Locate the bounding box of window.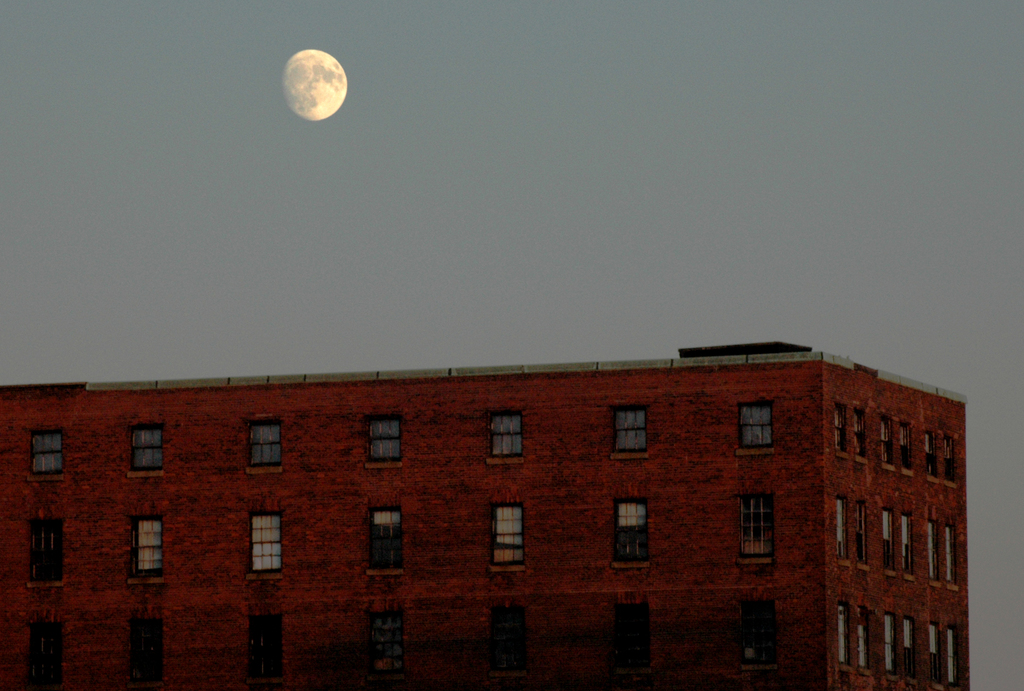
Bounding box: {"x1": 246, "y1": 413, "x2": 284, "y2": 481}.
